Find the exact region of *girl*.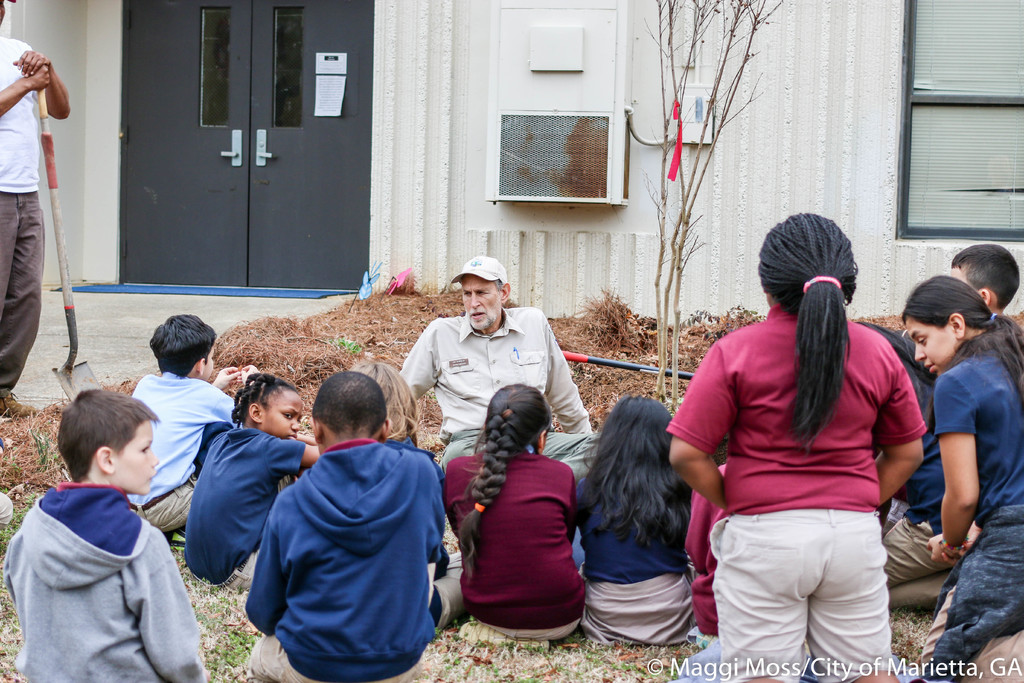
Exact region: 575,397,695,642.
